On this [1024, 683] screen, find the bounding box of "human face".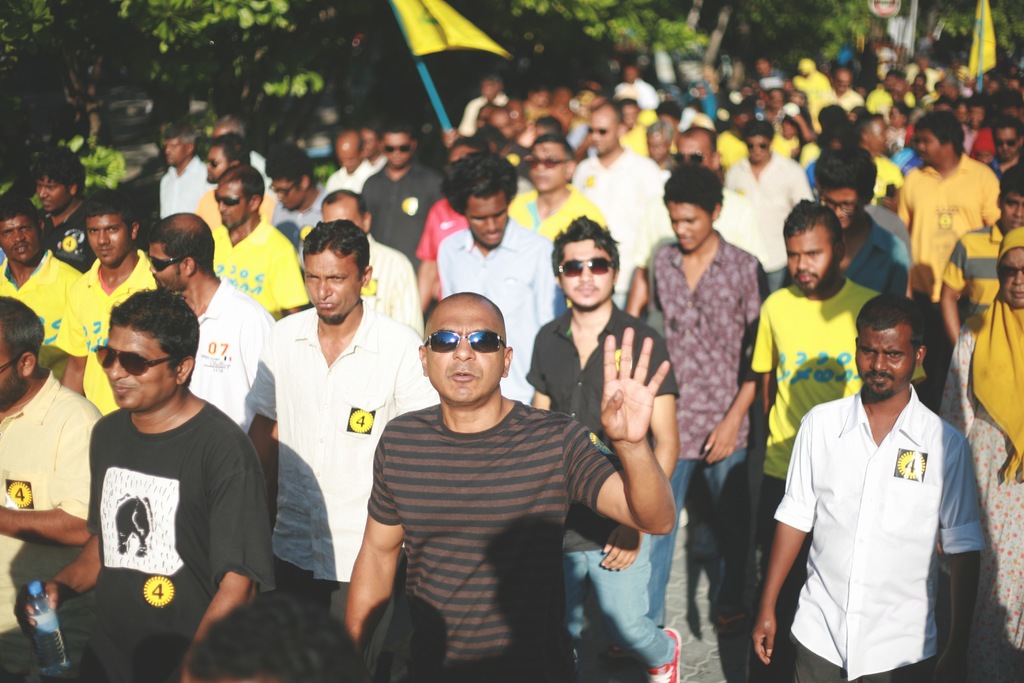
Bounding box: crop(420, 312, 508, 401).
